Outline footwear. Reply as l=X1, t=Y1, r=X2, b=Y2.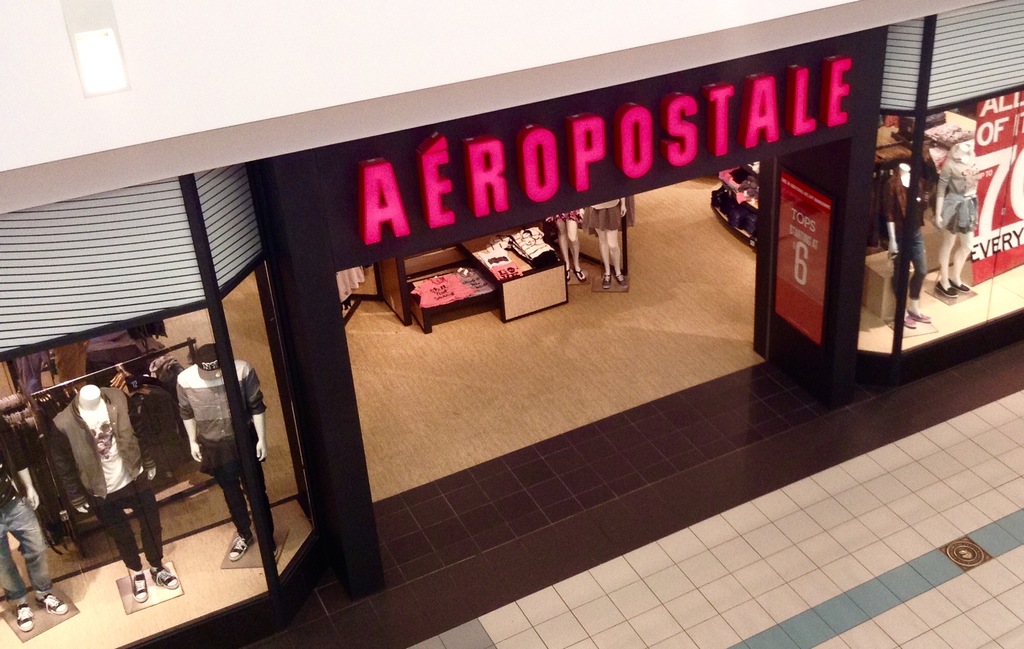
l=19, t=596, r=39, b=632.
